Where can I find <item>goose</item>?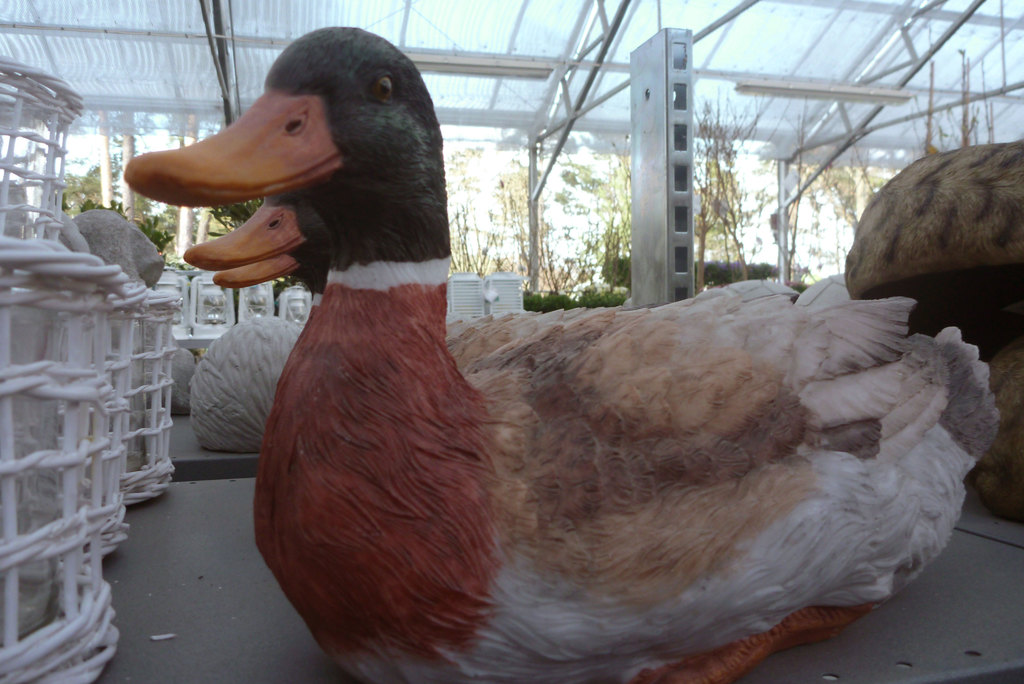
You can find it at 152,72,1012,683.
